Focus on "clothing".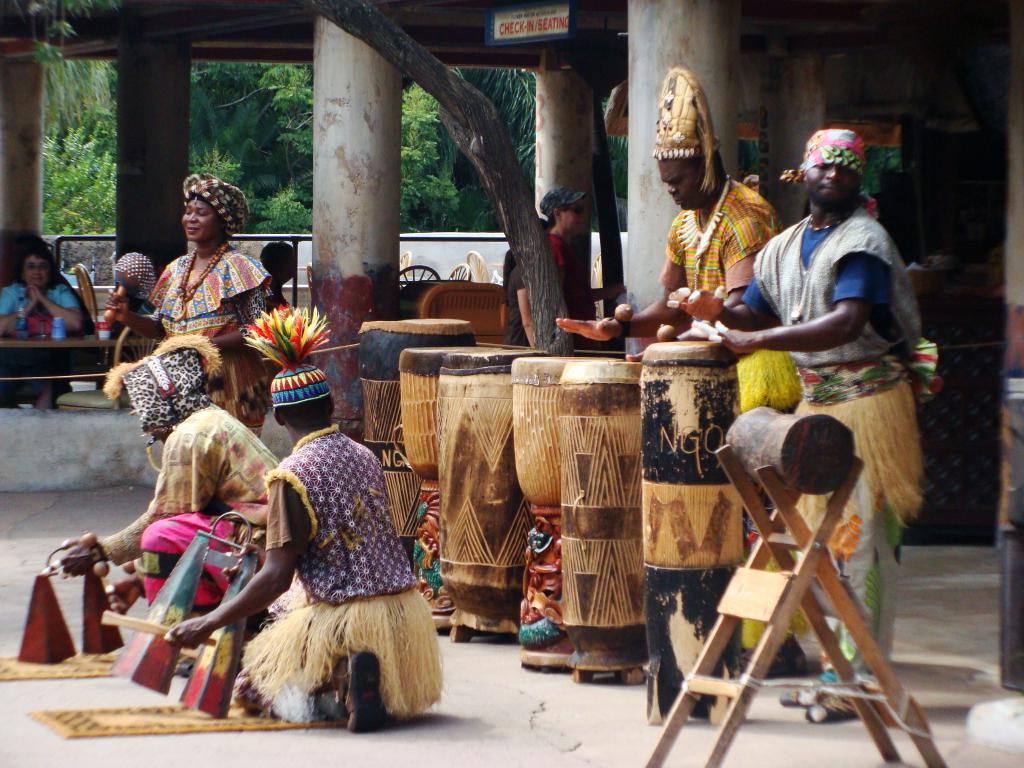
Focused at [218, 437, 432, 714].
